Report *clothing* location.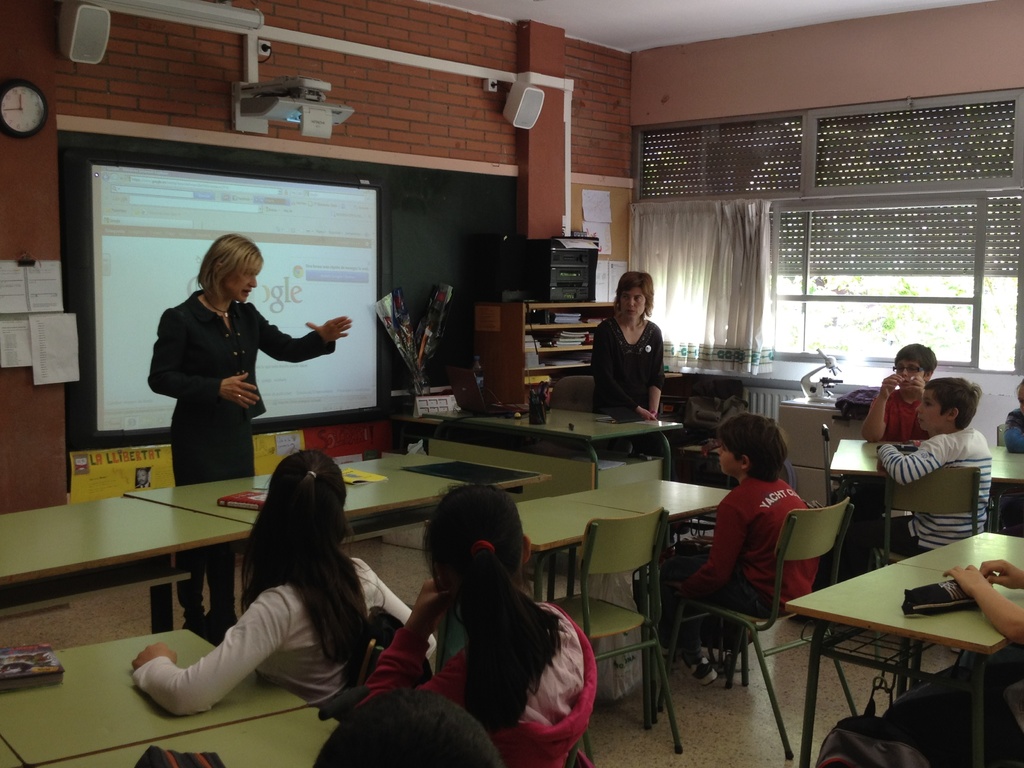
Report: BBox(143, 287, 335, 624).
